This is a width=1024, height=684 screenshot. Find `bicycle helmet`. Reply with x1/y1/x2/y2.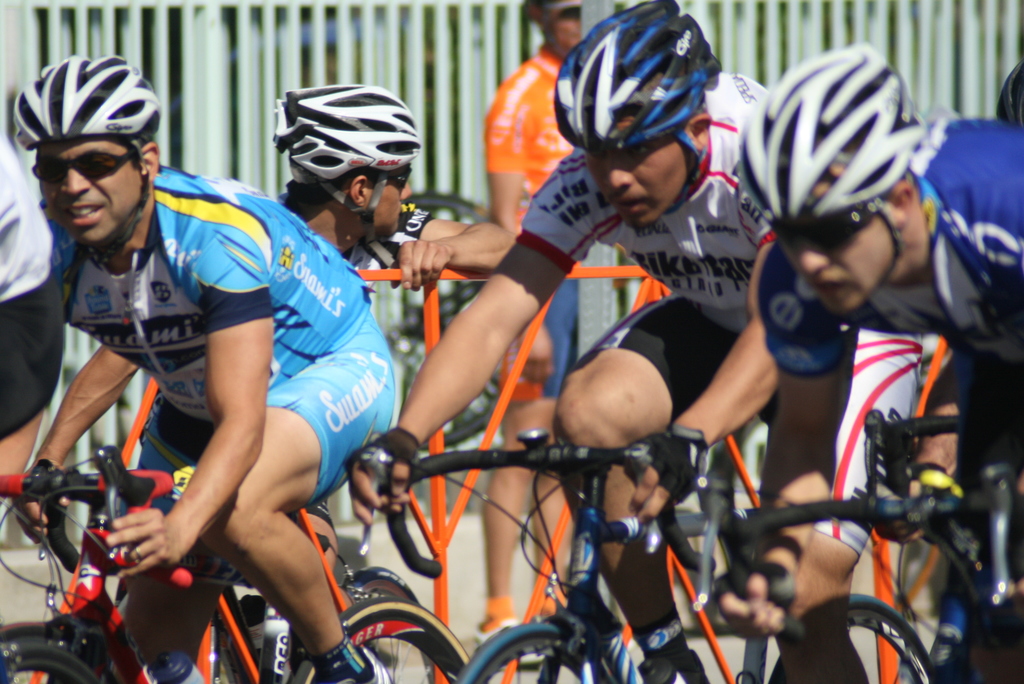
13/60/154/149.
